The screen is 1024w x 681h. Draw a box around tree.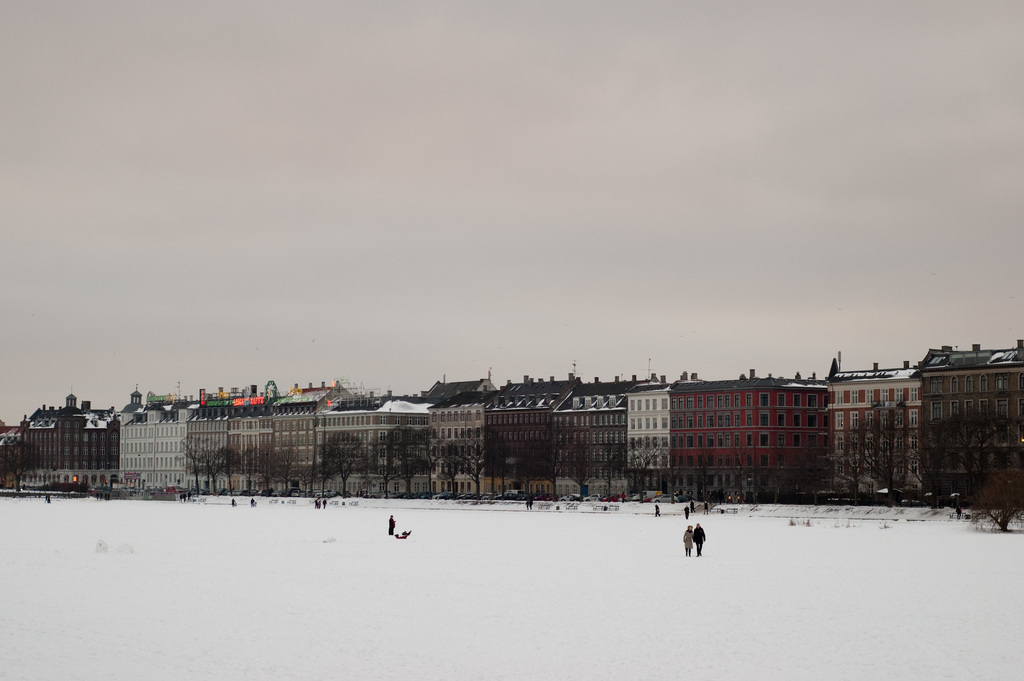
<region>367, 423, 426, 502</region>.
